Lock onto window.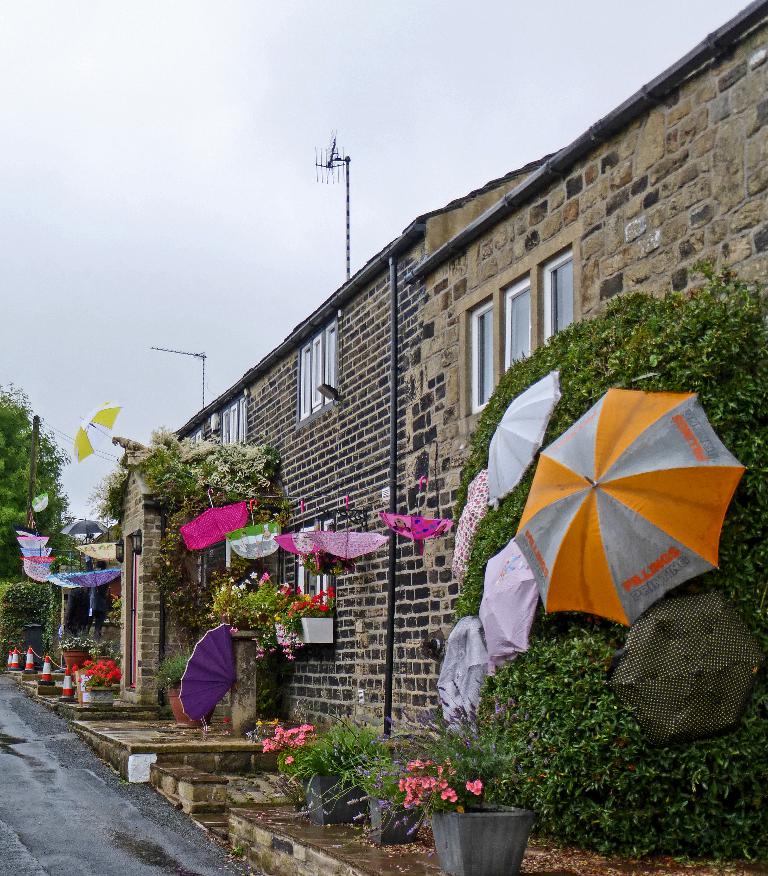
Locked: 223 396 242 451.
